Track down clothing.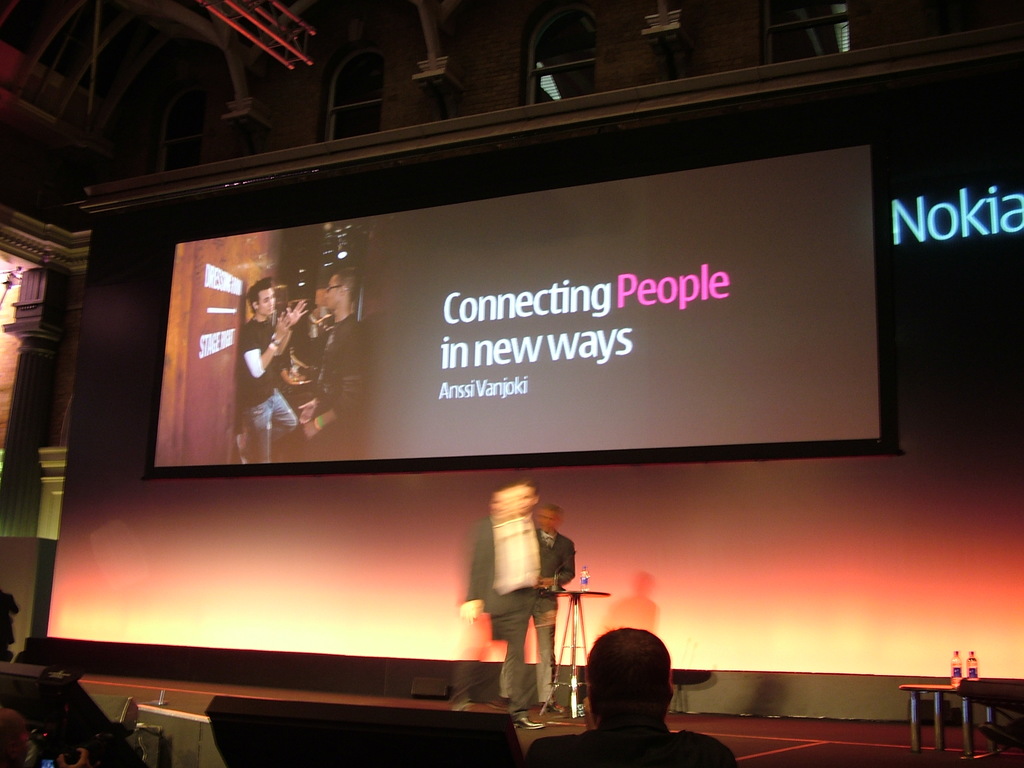
Tracked to [left=241, top=319, right=301, bottom=467].
